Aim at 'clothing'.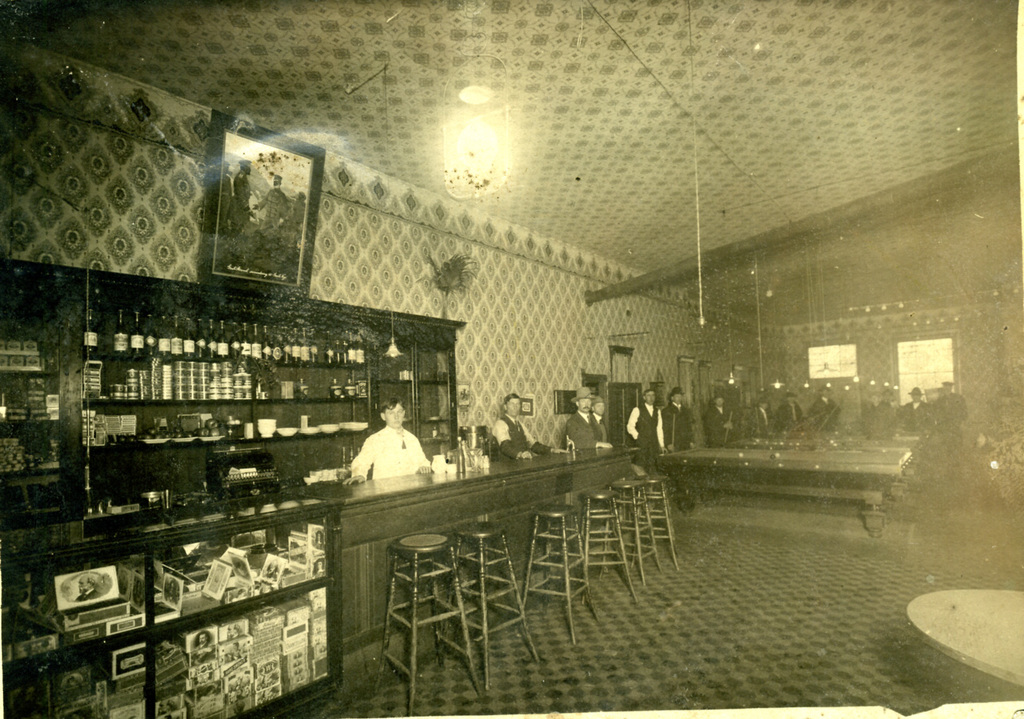
Aimed at BBox(564, 406, 608, 449).
